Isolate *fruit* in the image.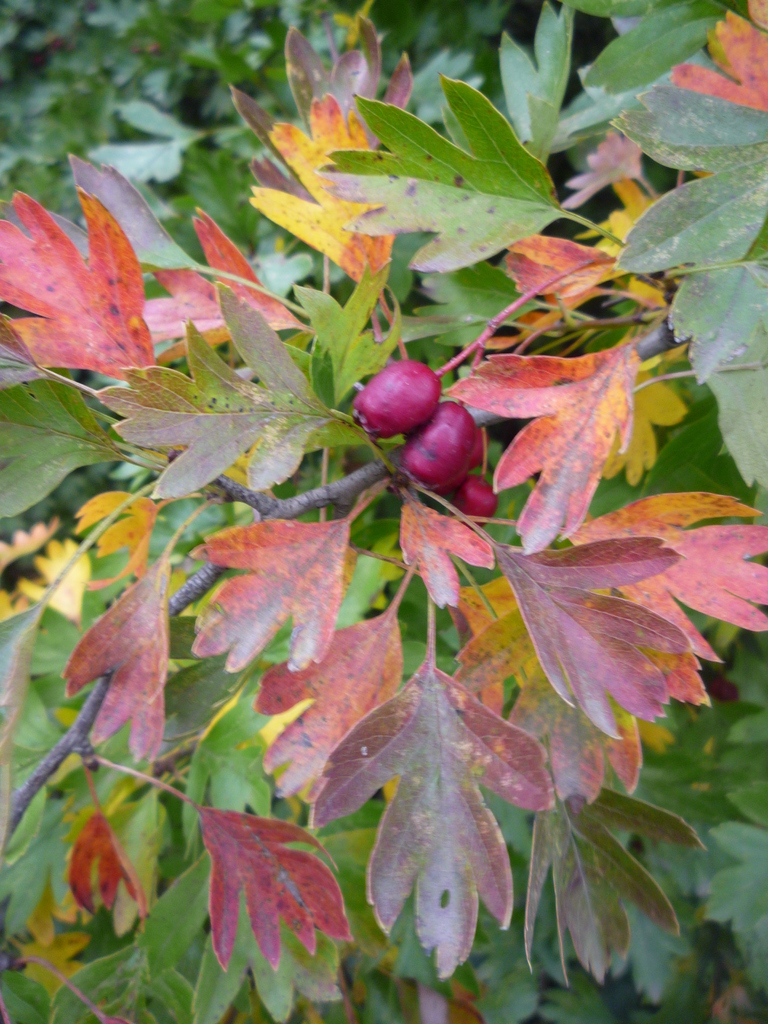
Isolated region: Rect(453, 476, 497, 528).
